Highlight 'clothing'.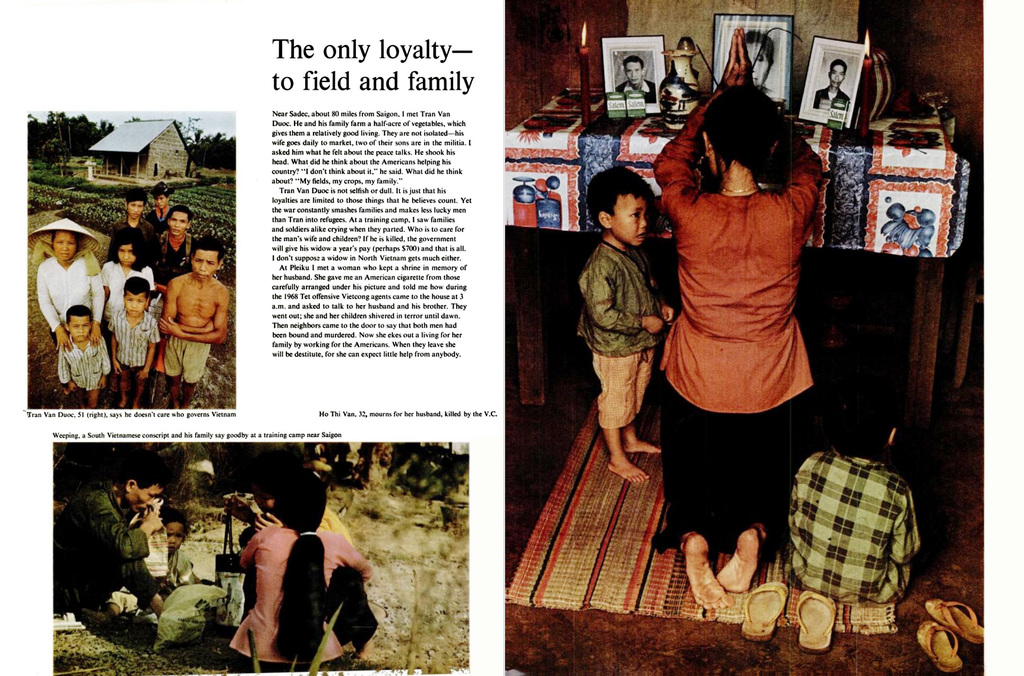
Highlighted region: bbox(151, 232, 193, 275).
